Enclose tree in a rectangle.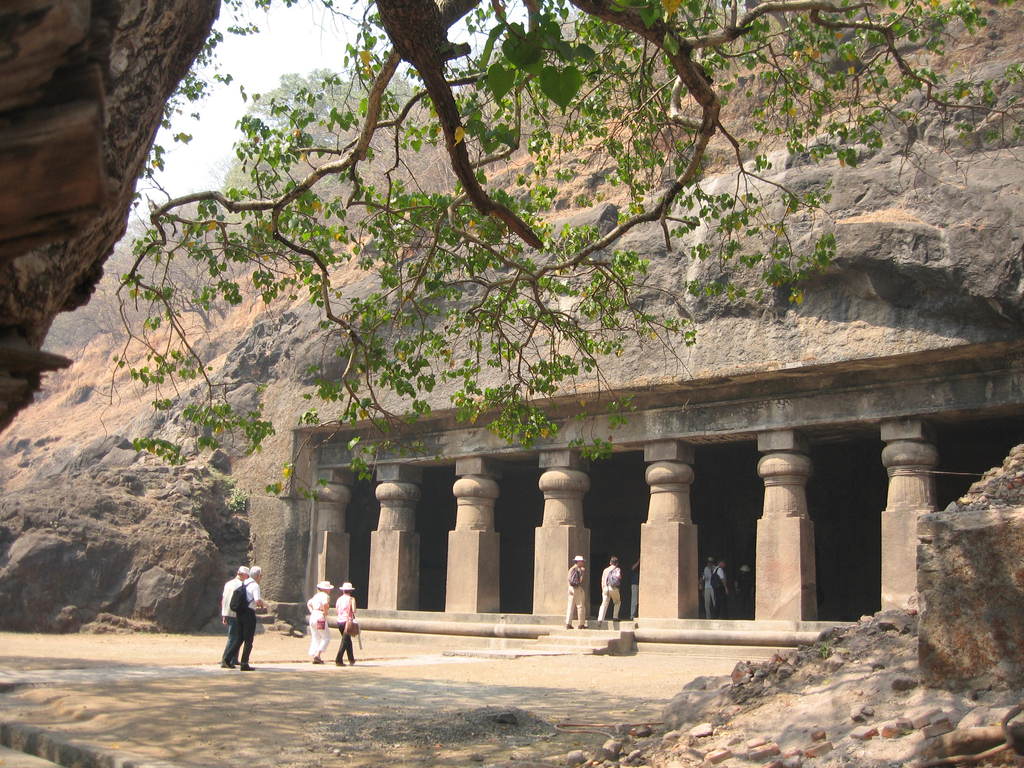
314 65 352 115.
